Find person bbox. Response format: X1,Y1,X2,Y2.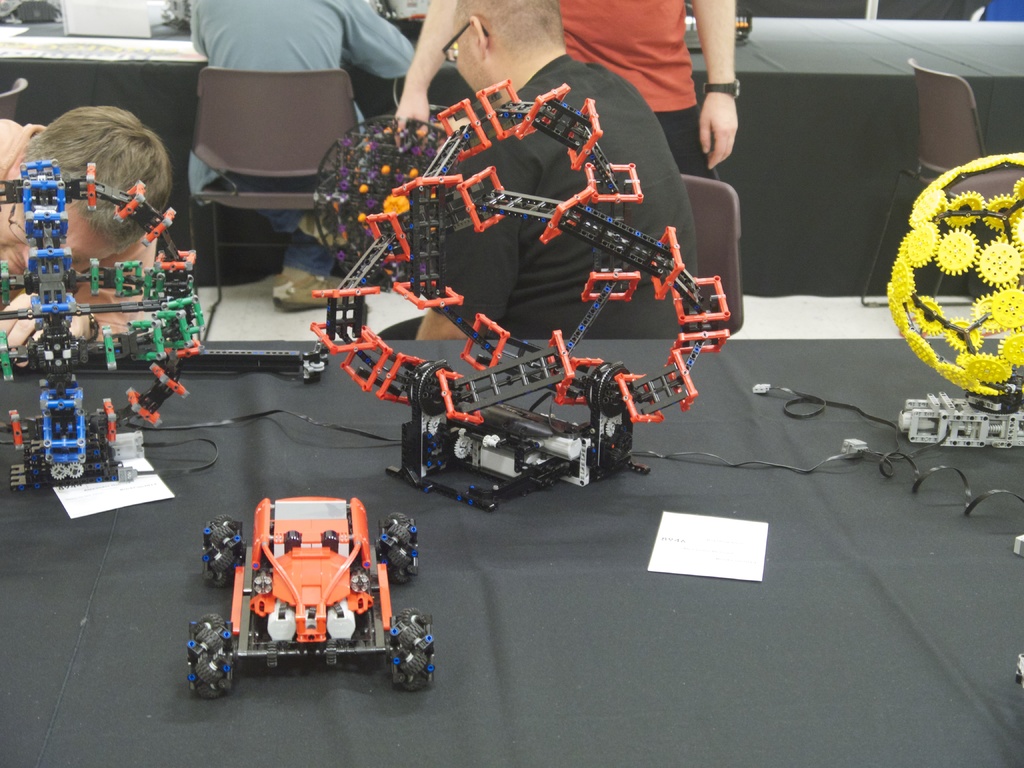
372,0,716,349.
